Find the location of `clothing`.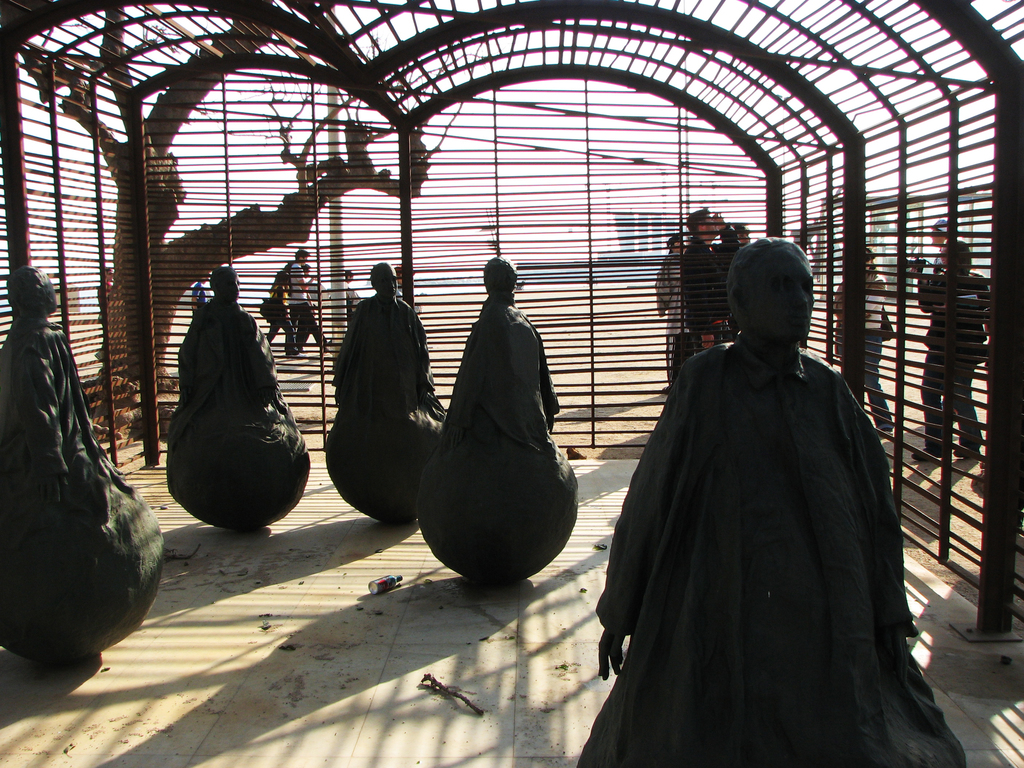
Location: x1=824, y1=270, x2=895, y2=430.
